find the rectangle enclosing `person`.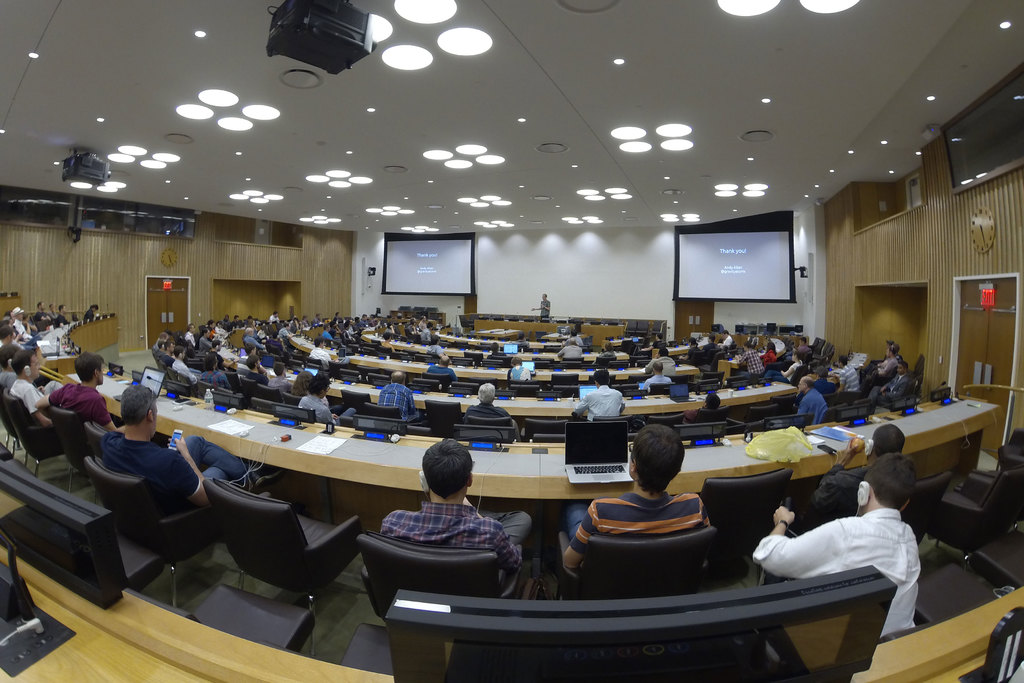
[left=12, top=347, right=65, bottom=421].
